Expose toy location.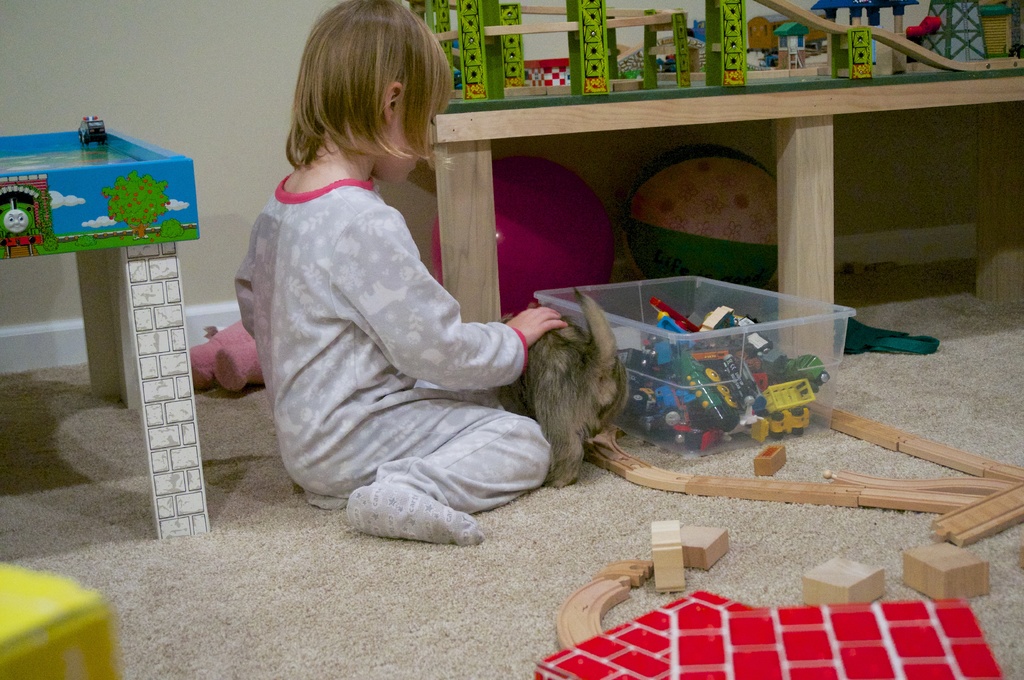
Exposed at x1=462, y1=0, x2=481, y2=111.
